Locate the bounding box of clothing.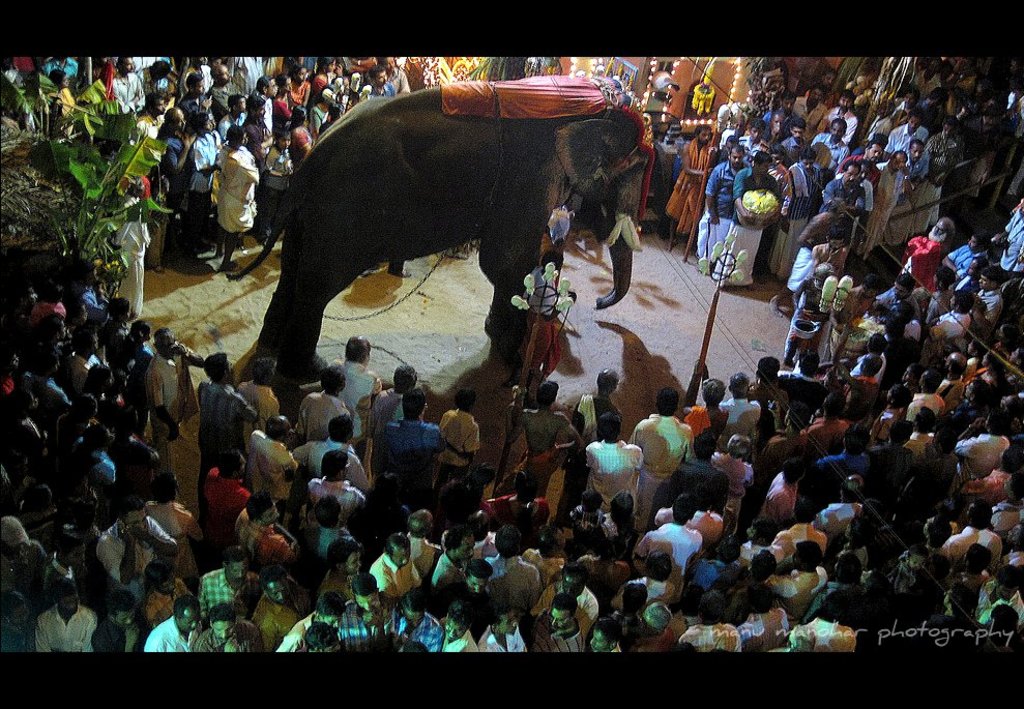
Bounding box: (1005, 209, 1023, 279).
